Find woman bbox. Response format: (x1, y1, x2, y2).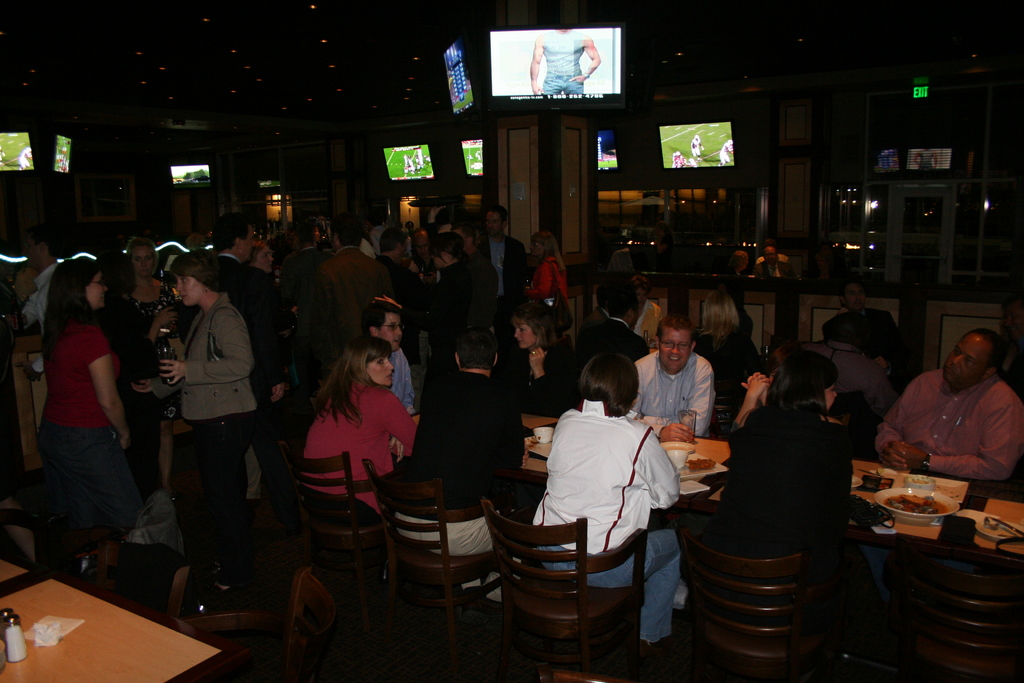
(241, 233, 278, 276).
